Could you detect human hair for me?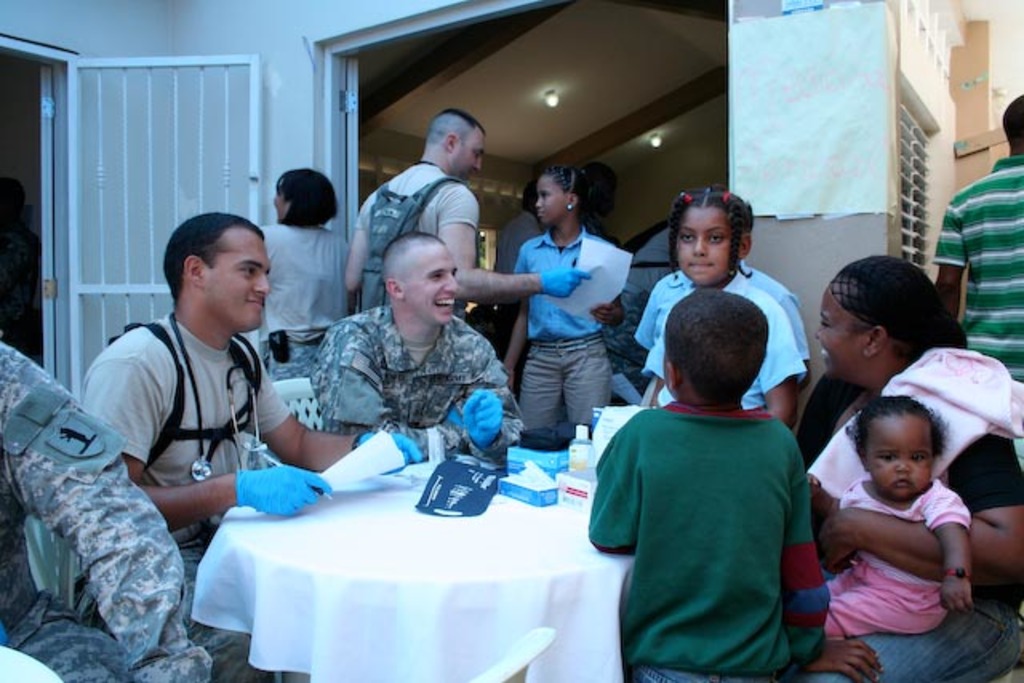
Detection result: box=[274, 165, 336, 227].
